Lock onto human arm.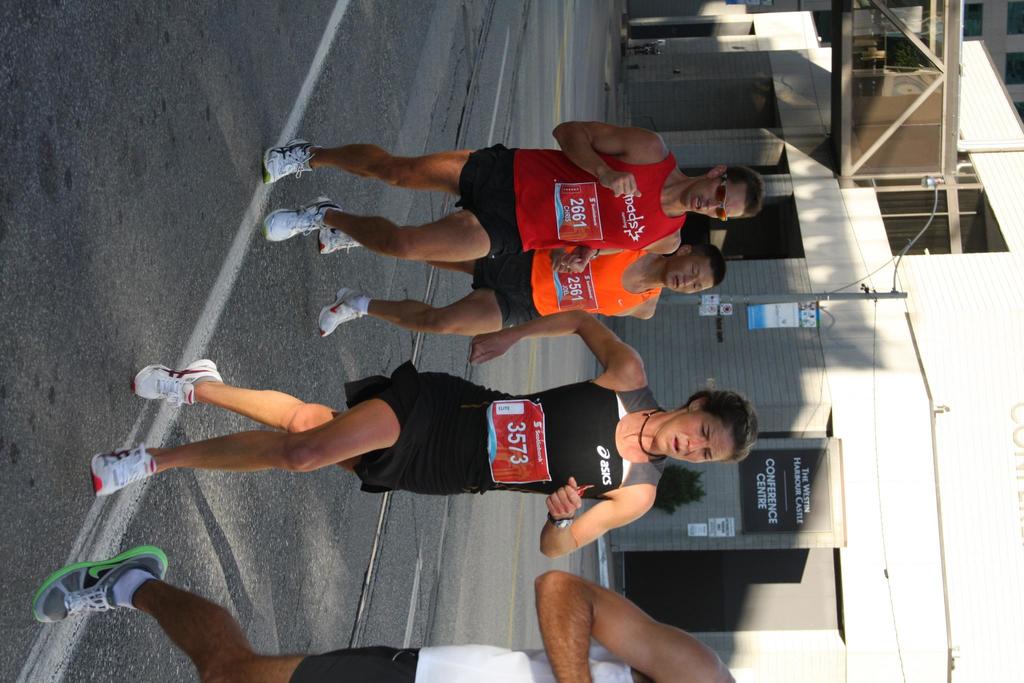
Locked: <region>551, 122, 668, 198</region>.
